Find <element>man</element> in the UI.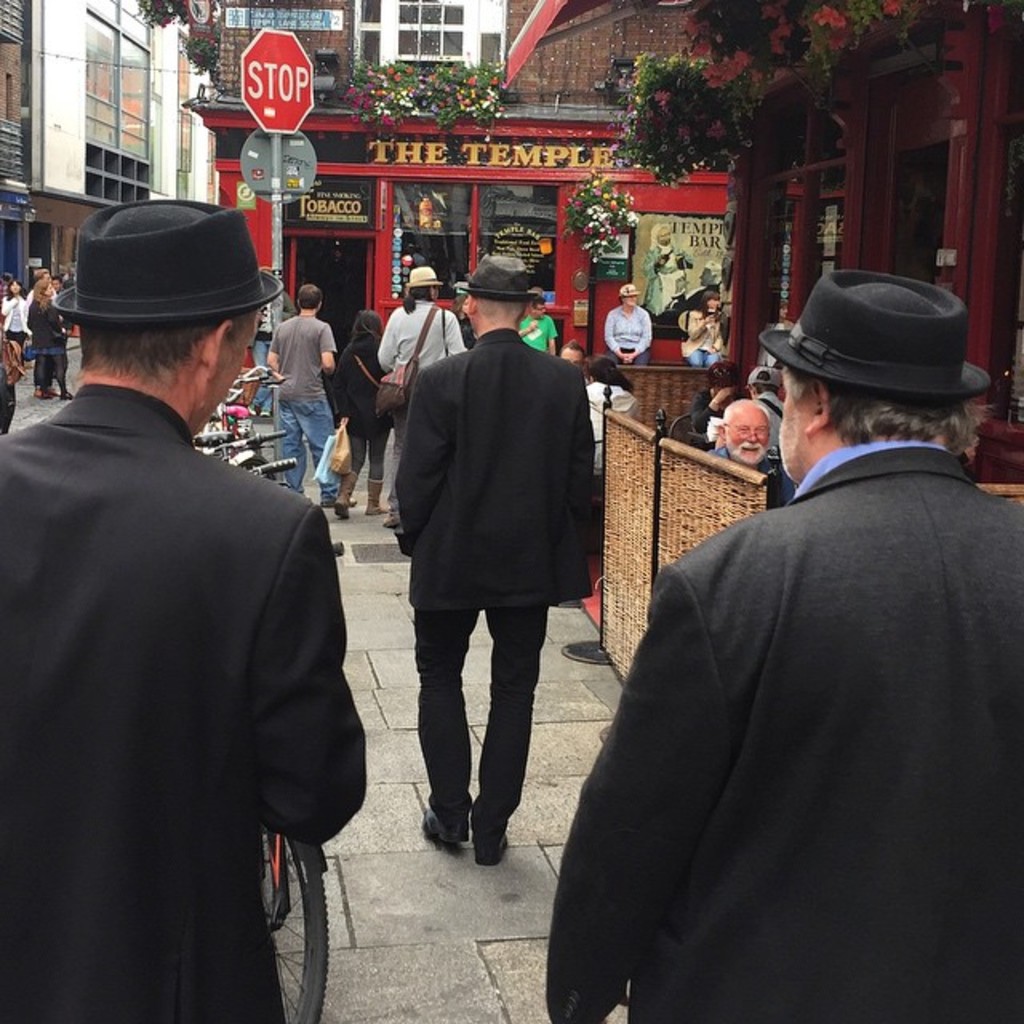
UI element at bbox(408, 245, 530, 843).
